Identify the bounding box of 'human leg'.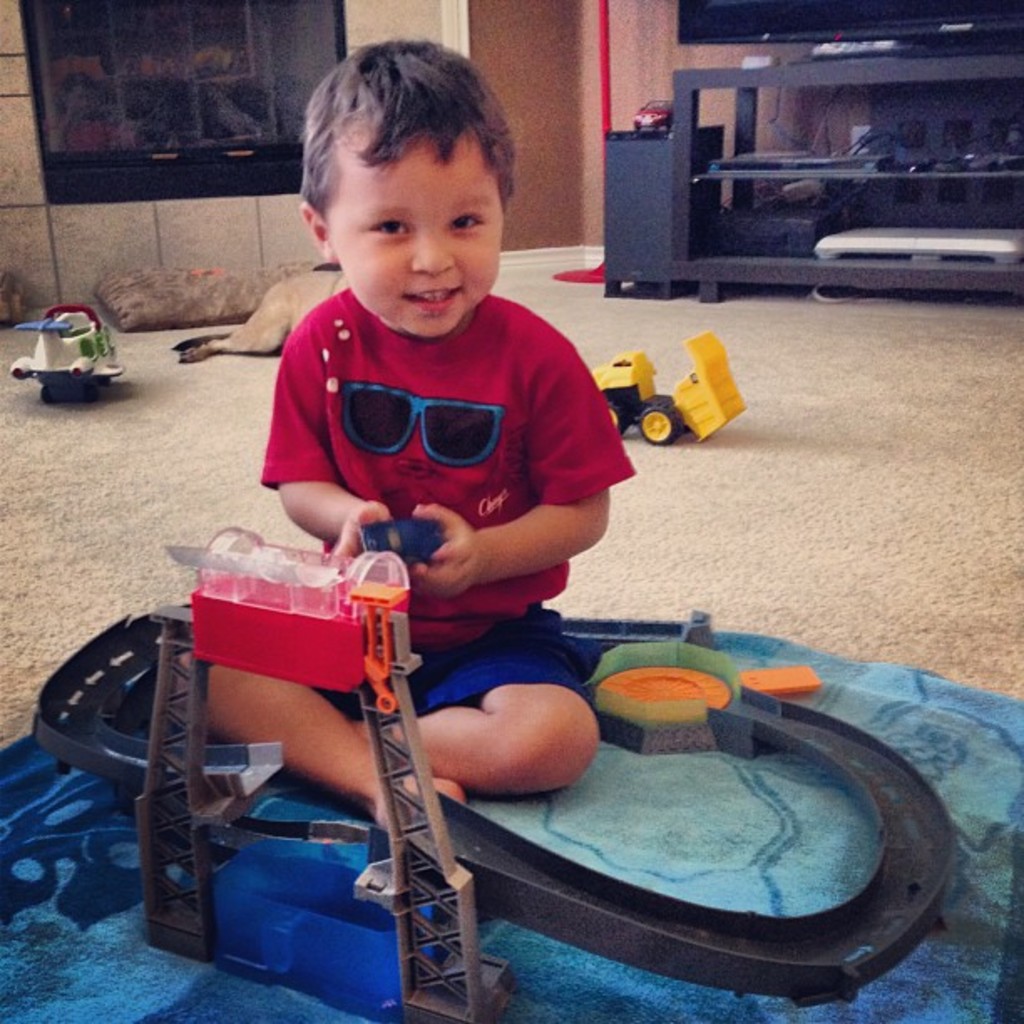
left=346, top=634, right=599, bottom=803.
